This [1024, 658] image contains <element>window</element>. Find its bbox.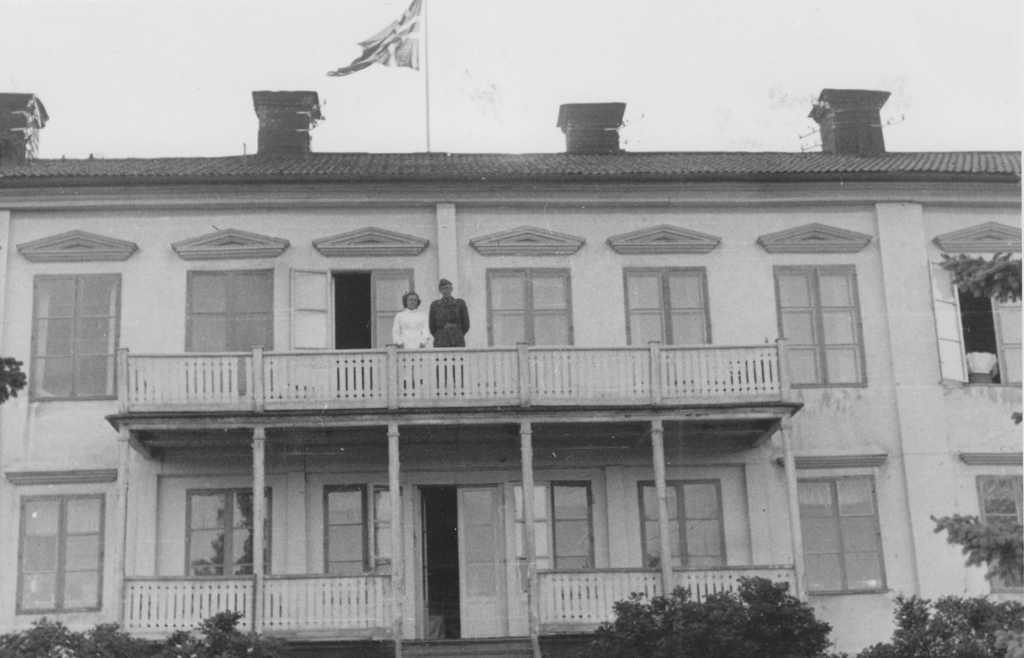
locate(621, 267, 714, 344).
